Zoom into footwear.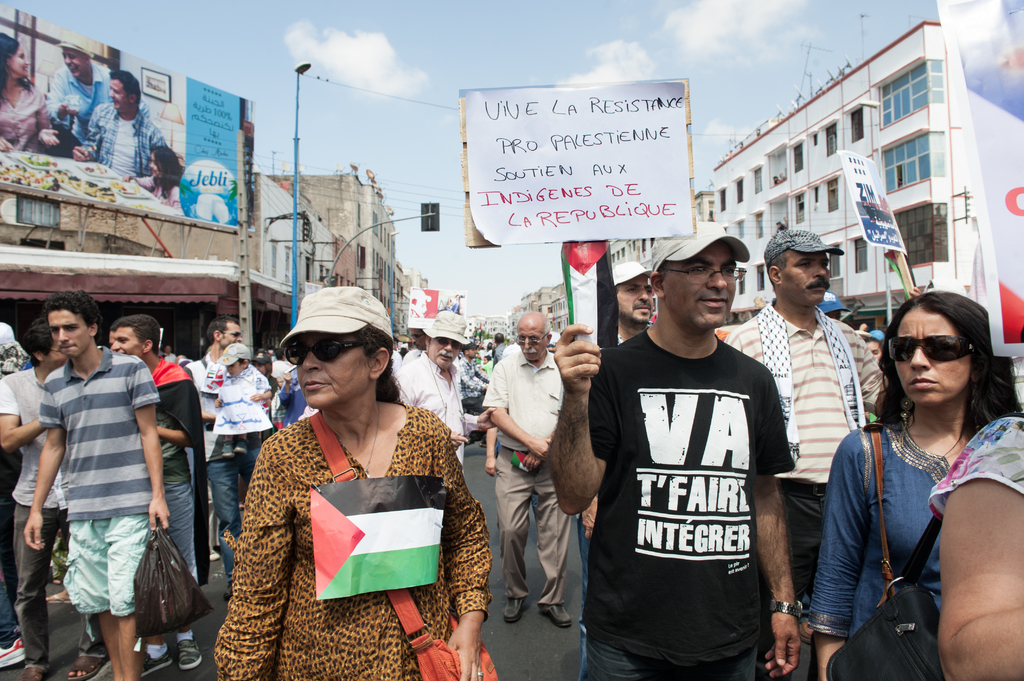
Zoom target: (left=65, top=652, right=109, bottom=680).
